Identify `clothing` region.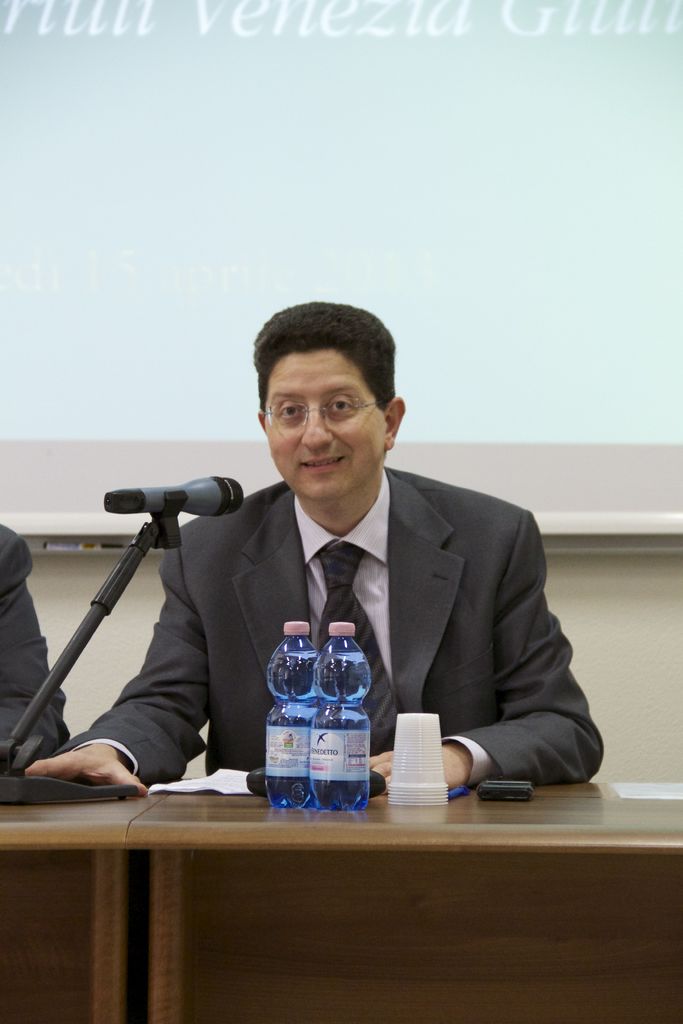
Region: x1=0, y1=521, x2=67, y2=771.
